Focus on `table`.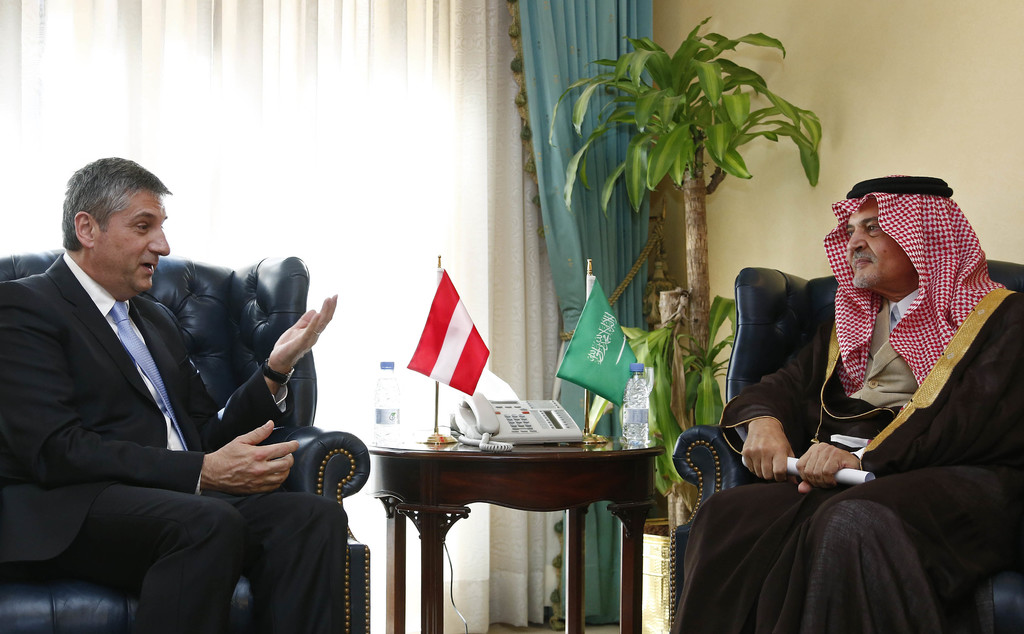
Focused at bbox=[269, 410, 690, 612].
